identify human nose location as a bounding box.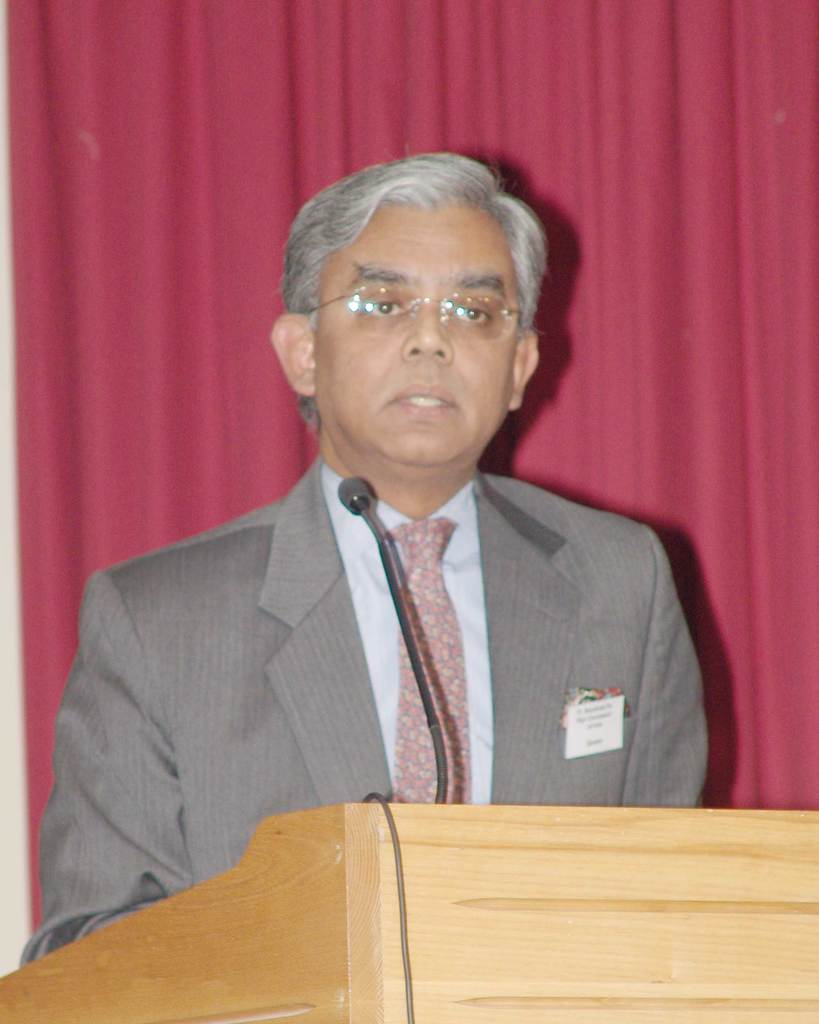
402:309:454:358.
